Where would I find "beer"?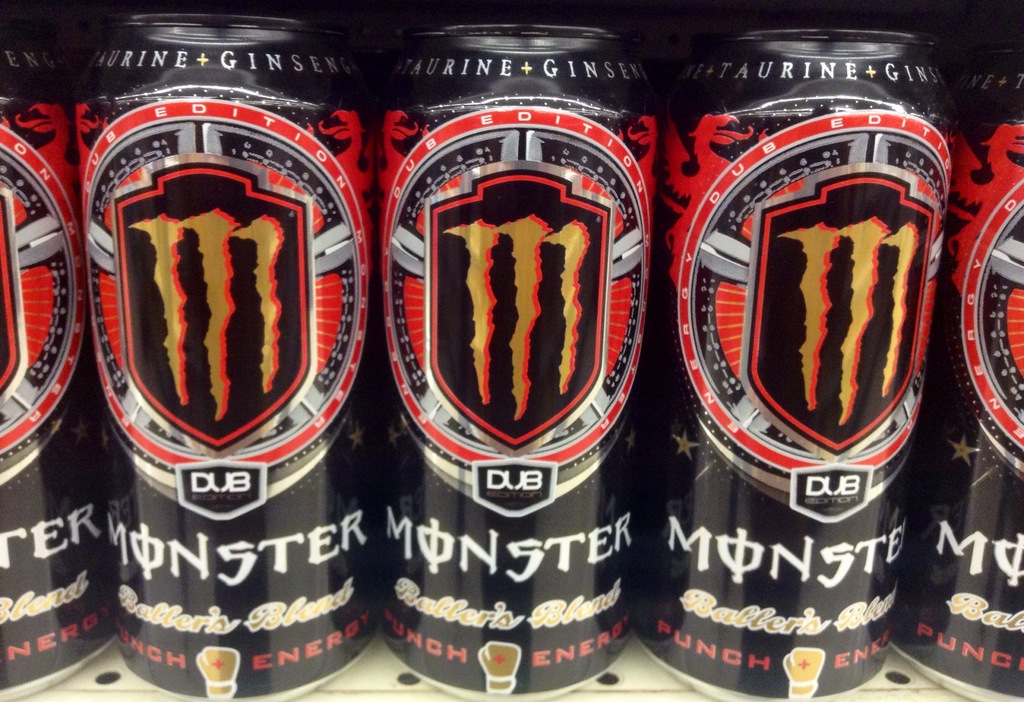
At [657, 0, 969, 701].
